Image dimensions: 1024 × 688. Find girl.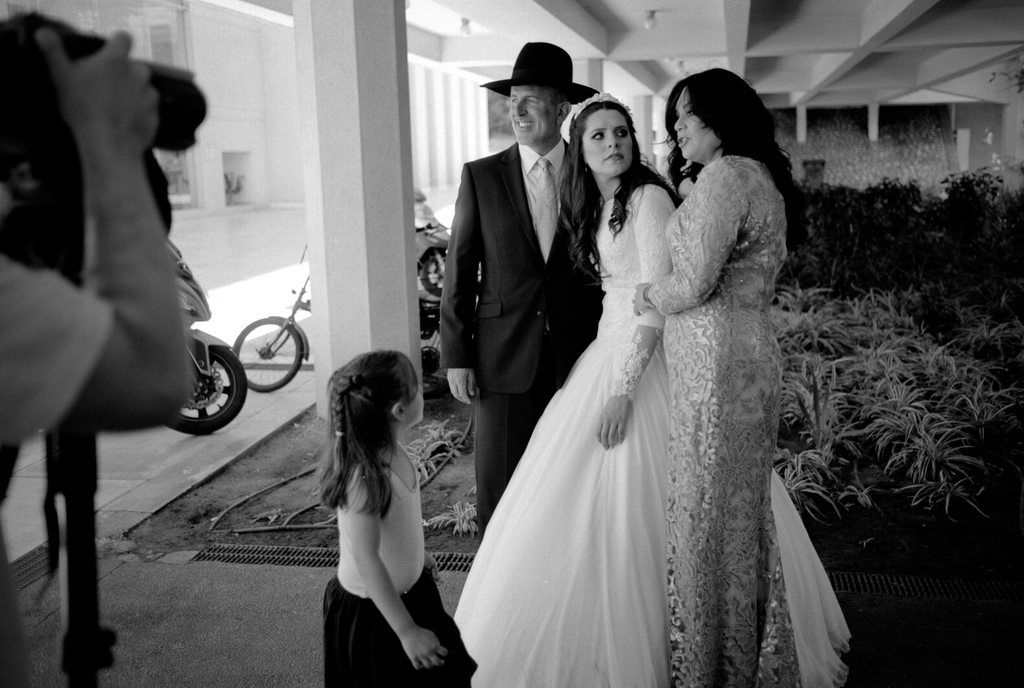
(309, 344, 478, 687).
